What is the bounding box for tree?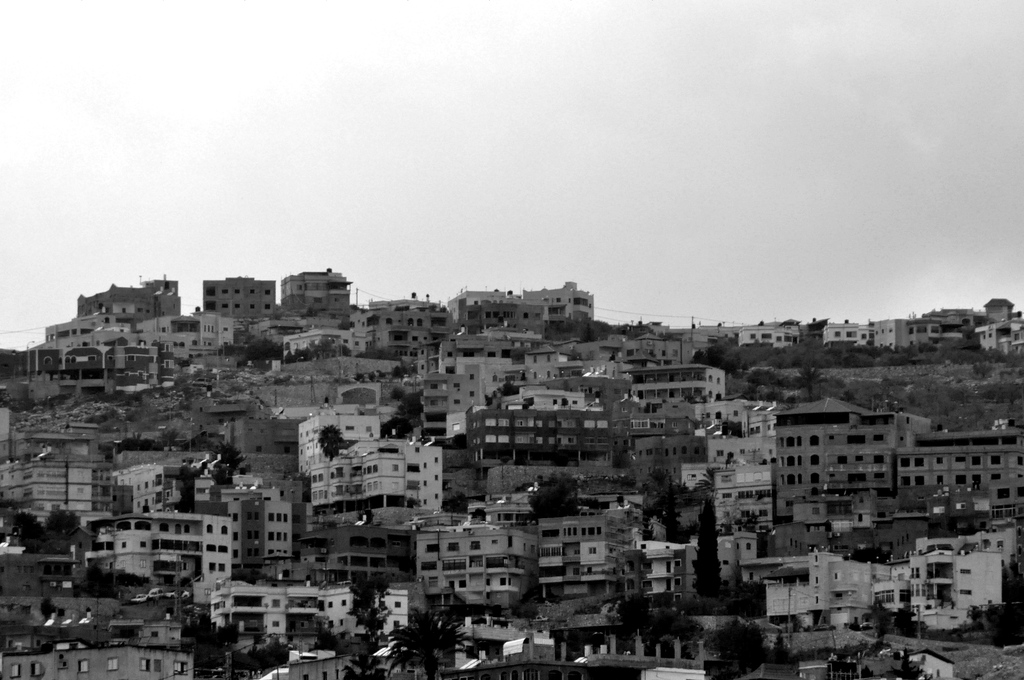
x1=317, y1=423, x2=346, y2=462.
